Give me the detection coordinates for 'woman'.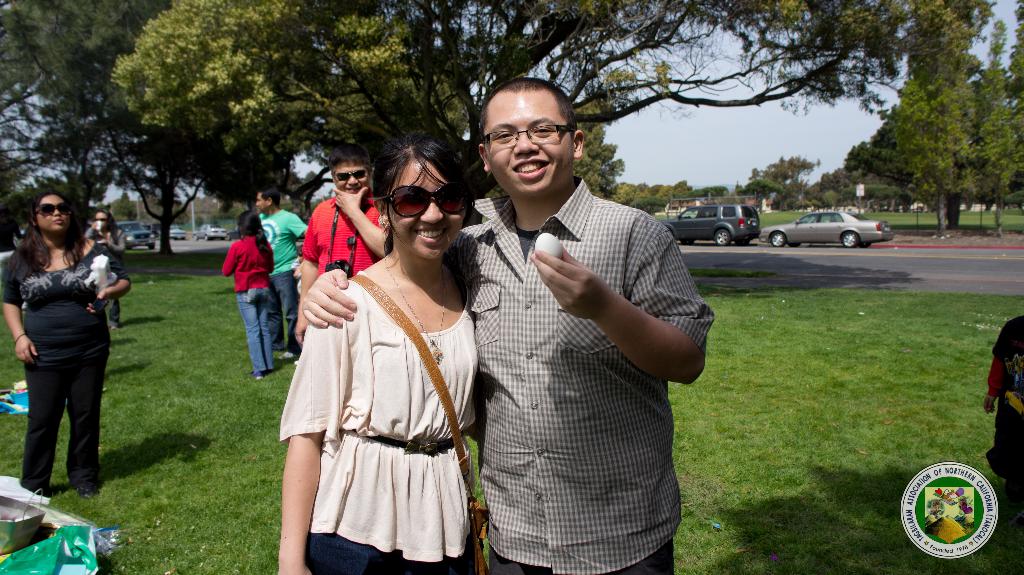
(left=293, top=127, right=474, bottom=574).
